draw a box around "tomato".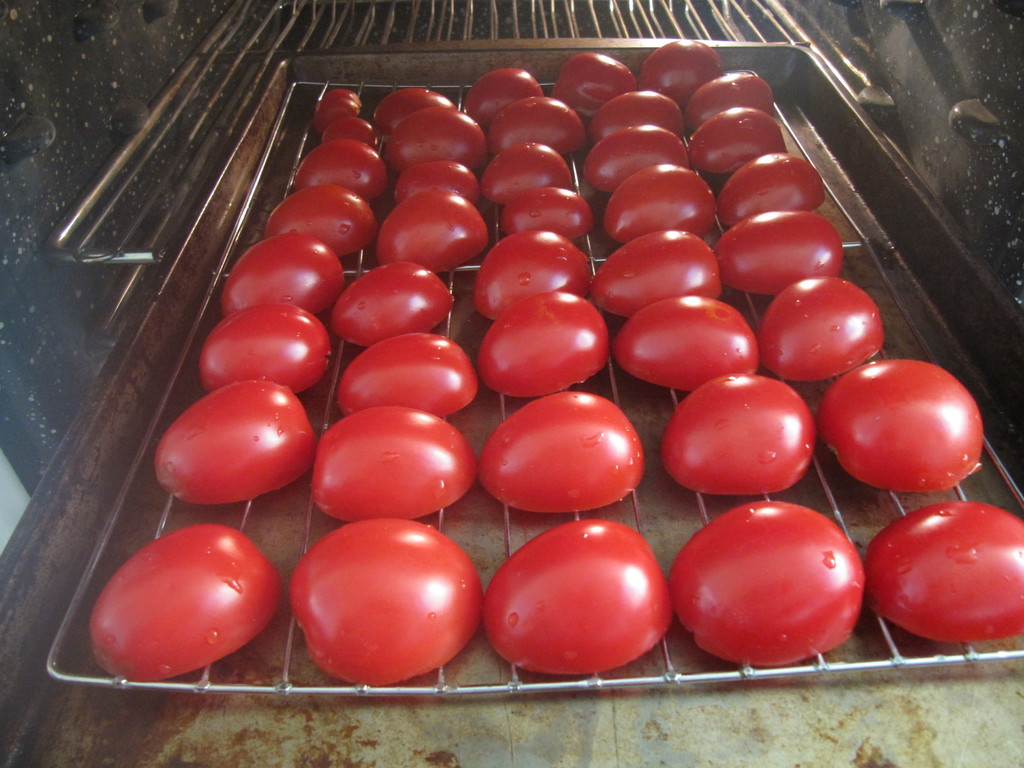
86, 516, 282, 683.
